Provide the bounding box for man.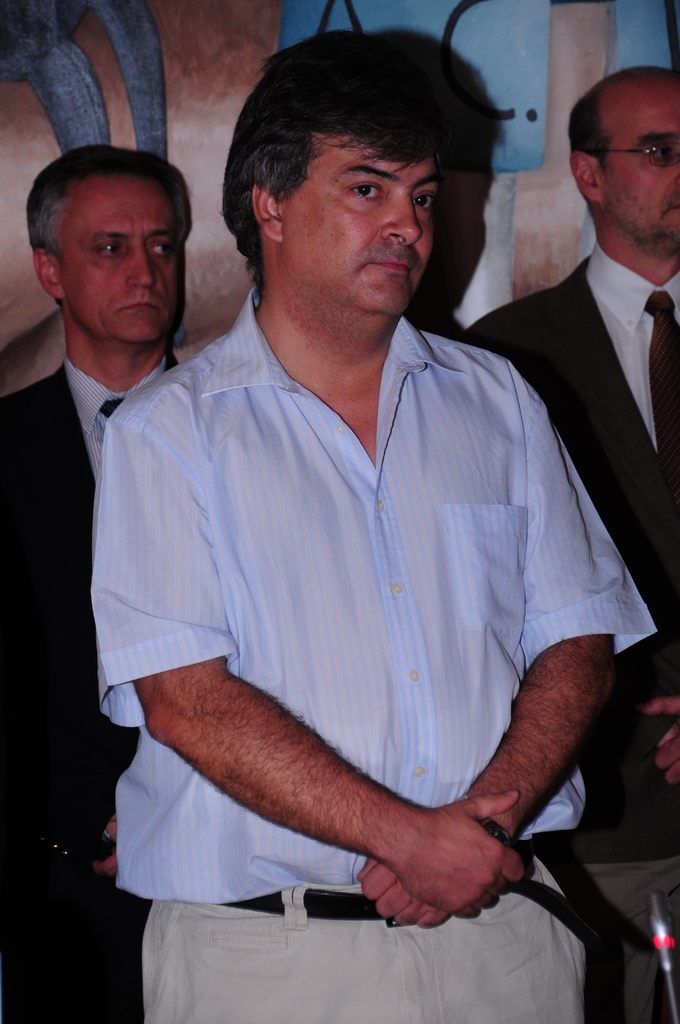
[458,70,679,1023].
